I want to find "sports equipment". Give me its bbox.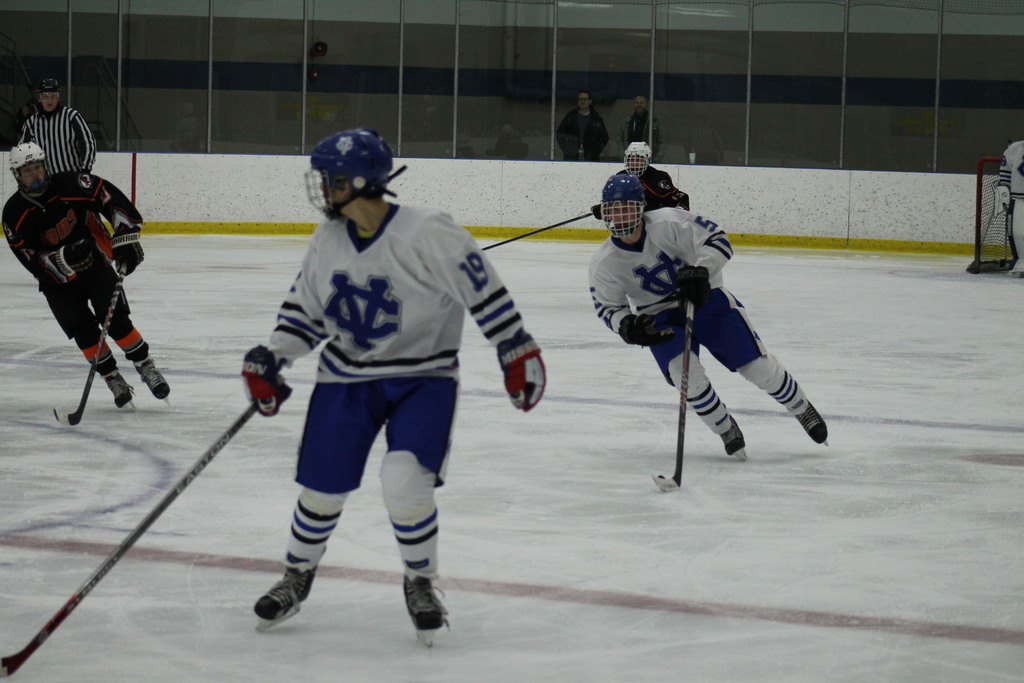
<box>6,140,49,195</box>.
